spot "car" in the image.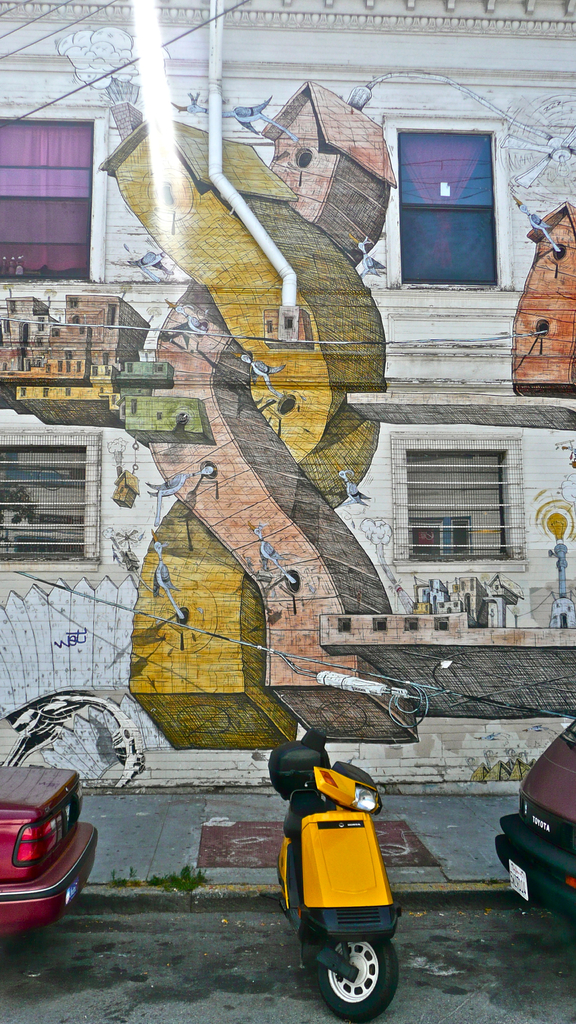
"car" found at detection(0, 757, 105, 955).
